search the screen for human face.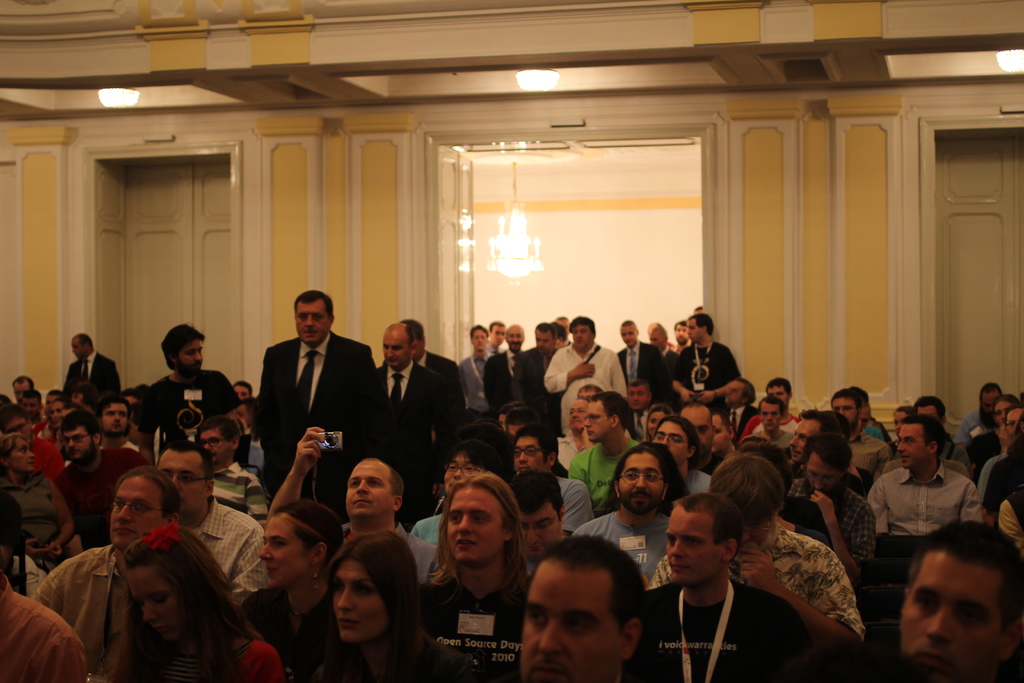
Found at [x1=671, y1=325, x2=689, y2=346].
